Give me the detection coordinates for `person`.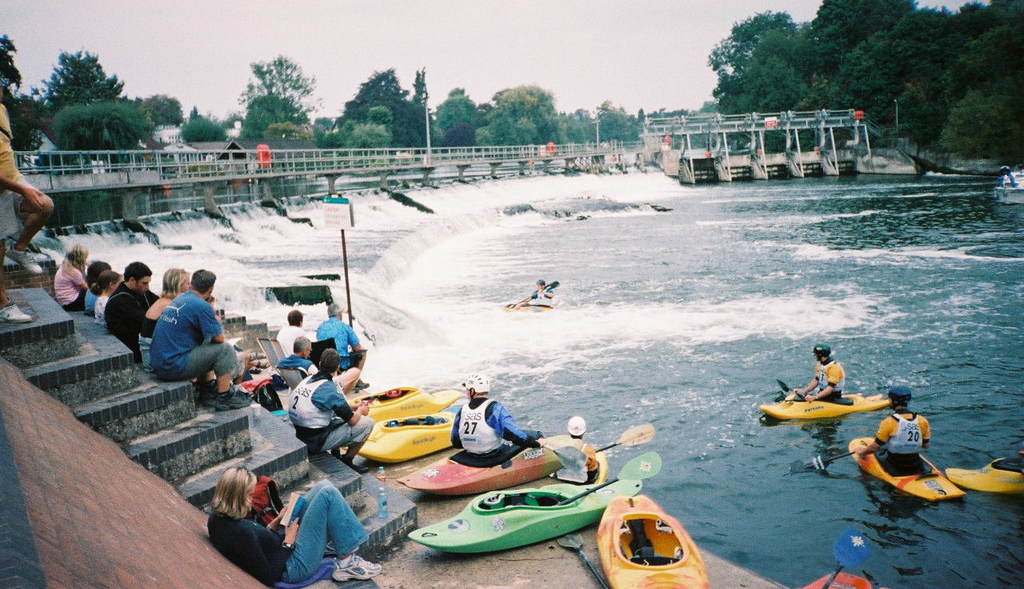
pyautogui.locateOnScreen(559, 411, 599, 482).
